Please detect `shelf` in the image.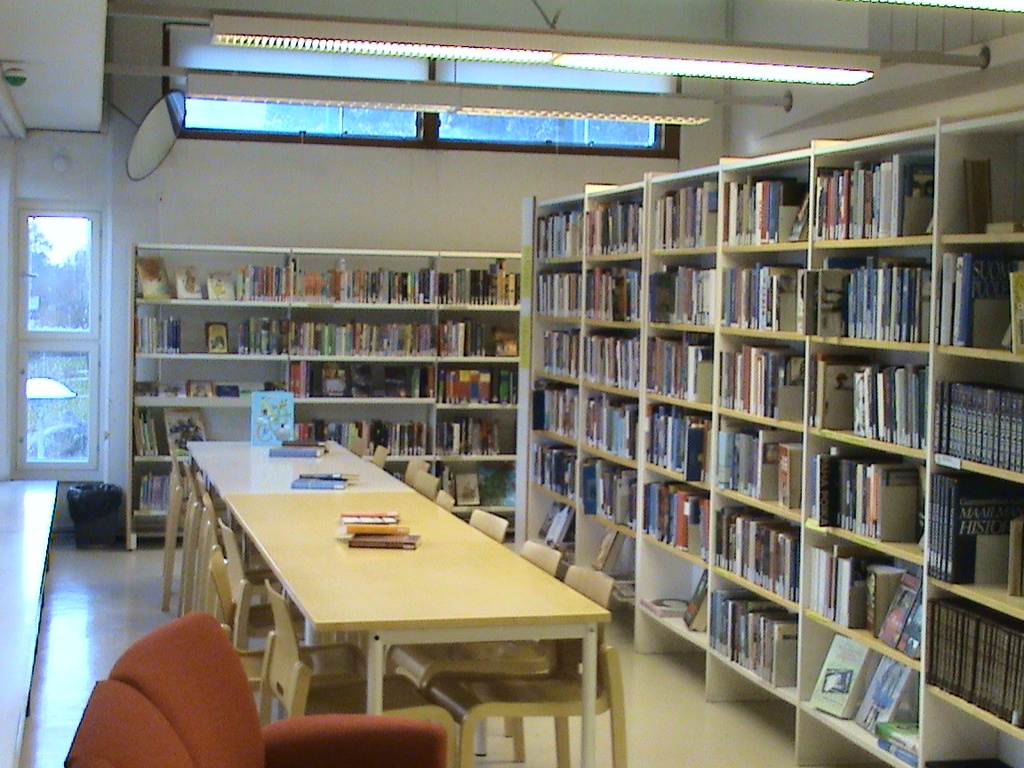
<box>128,396,289,467</box>.
